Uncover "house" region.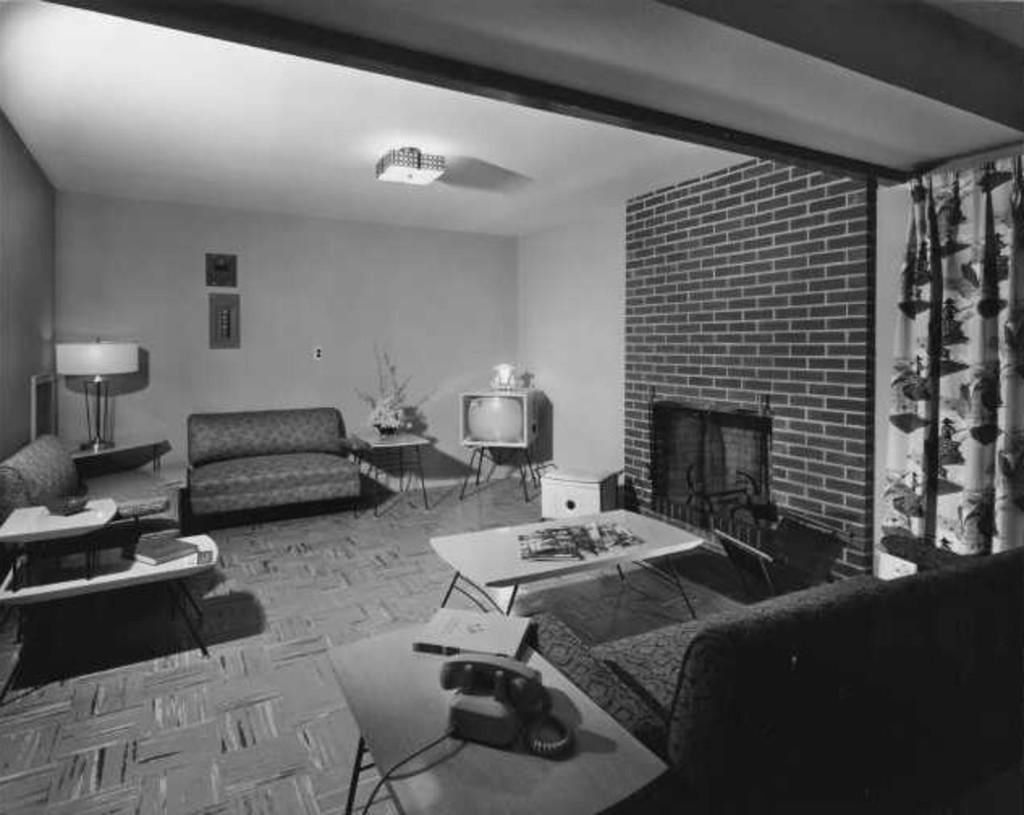
Uncovered: (2,0,1022,802).
